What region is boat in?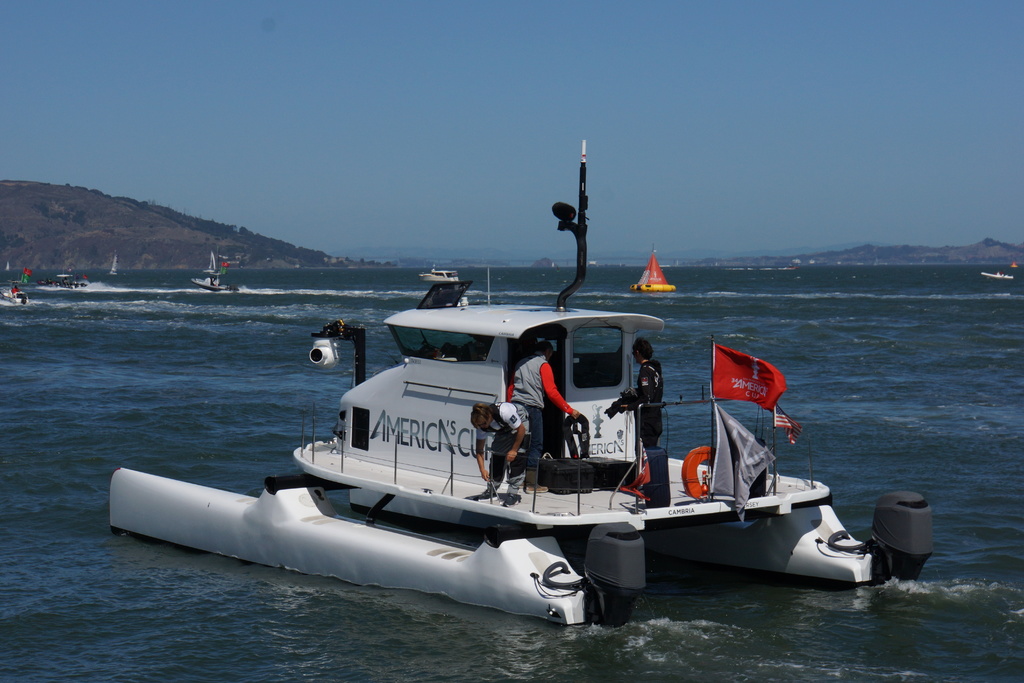
select_region(0, 288, 29, 306).
